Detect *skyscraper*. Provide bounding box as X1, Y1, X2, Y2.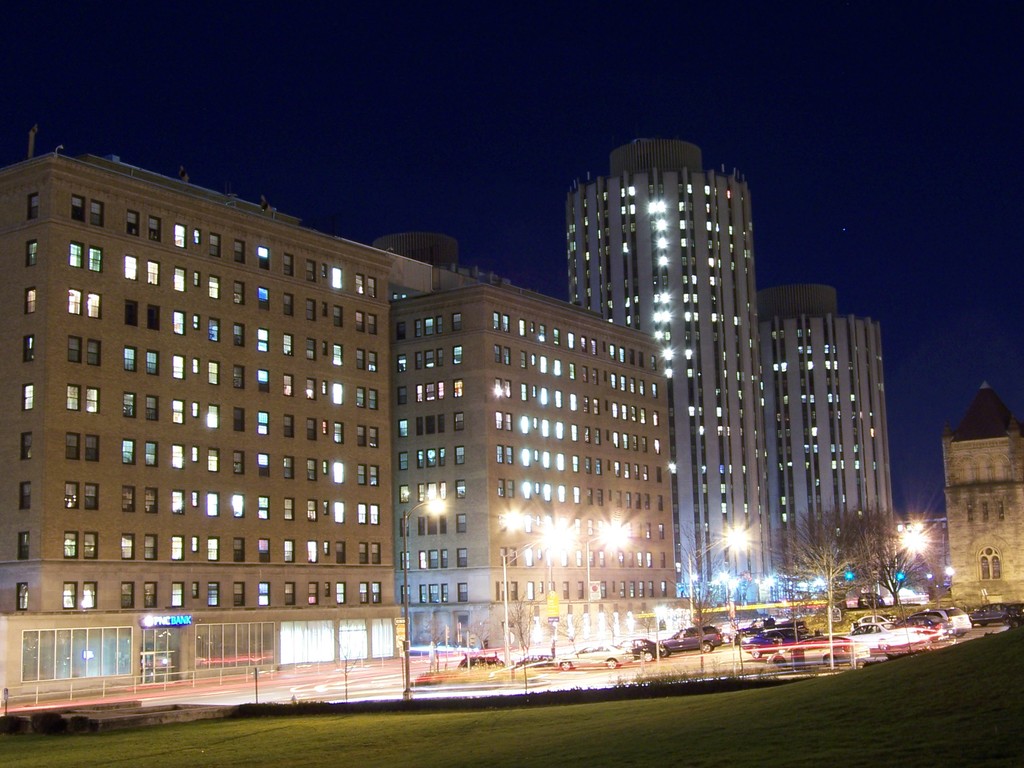
758, 274, 901, 586.
